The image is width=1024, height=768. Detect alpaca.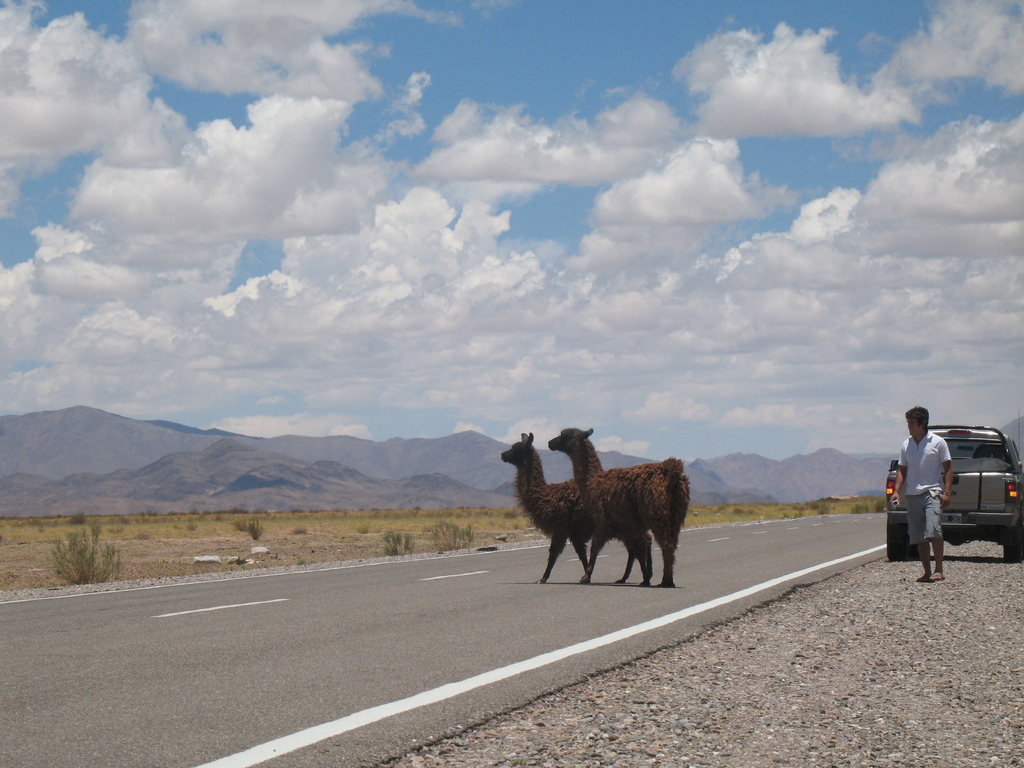
Detection: [left=547, top=424, right=691, bottom=584].
